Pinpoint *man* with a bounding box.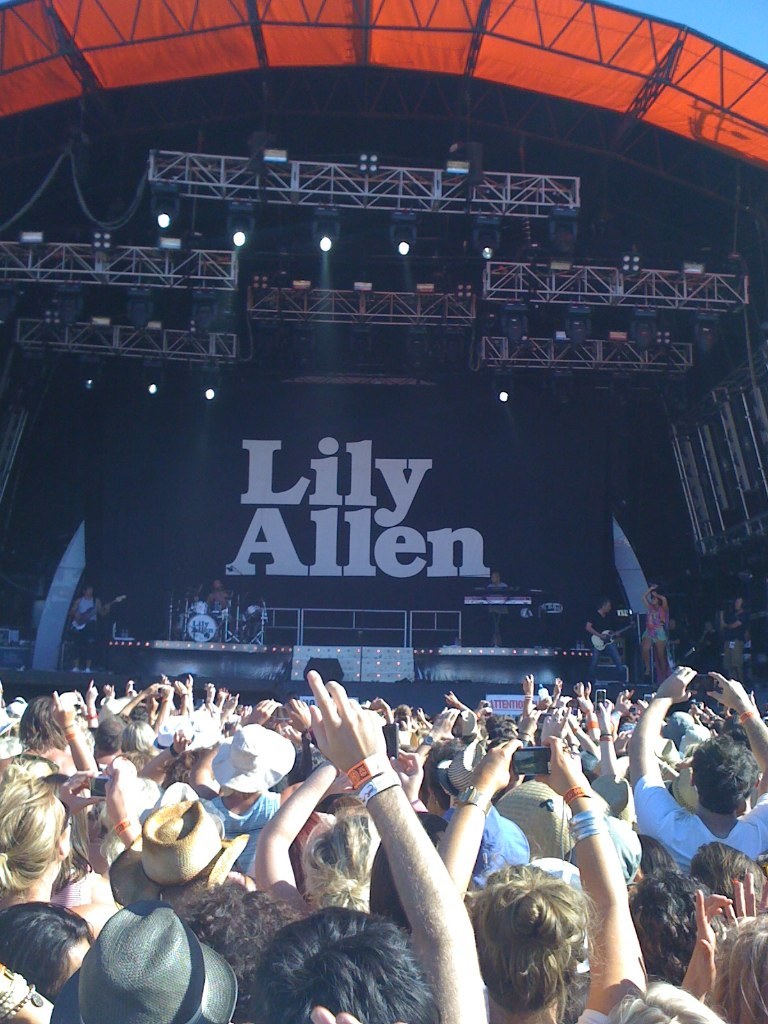
bbox=[587, 599, 612, 670].
